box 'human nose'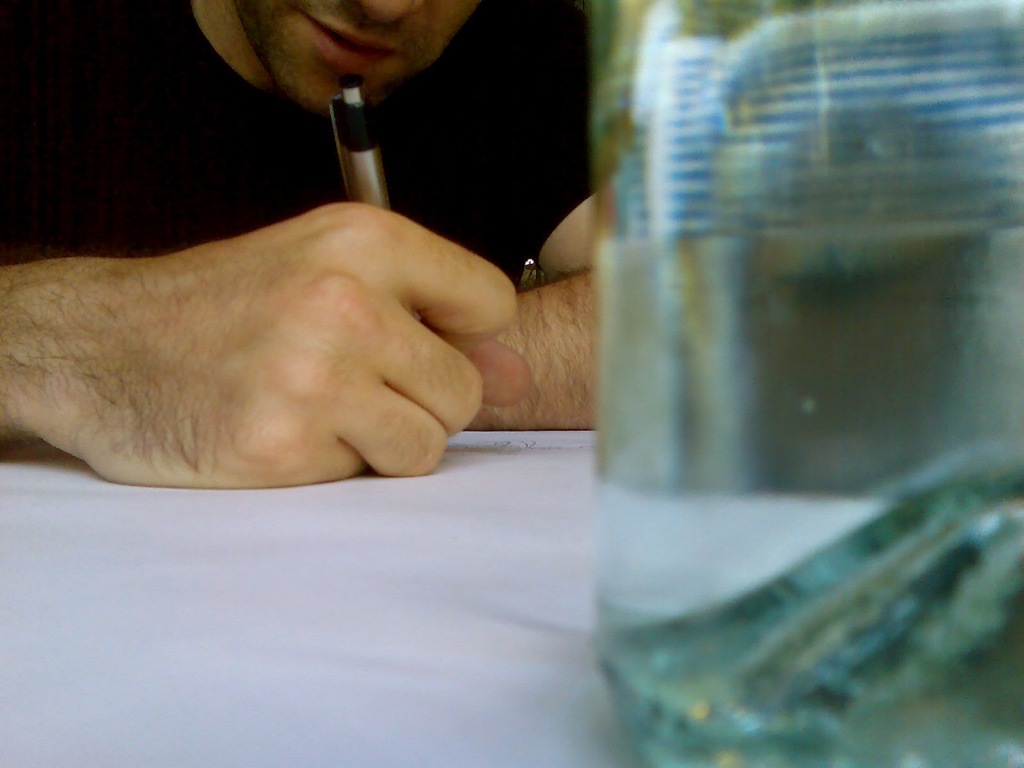
crop(345, 0, 423, 26)
